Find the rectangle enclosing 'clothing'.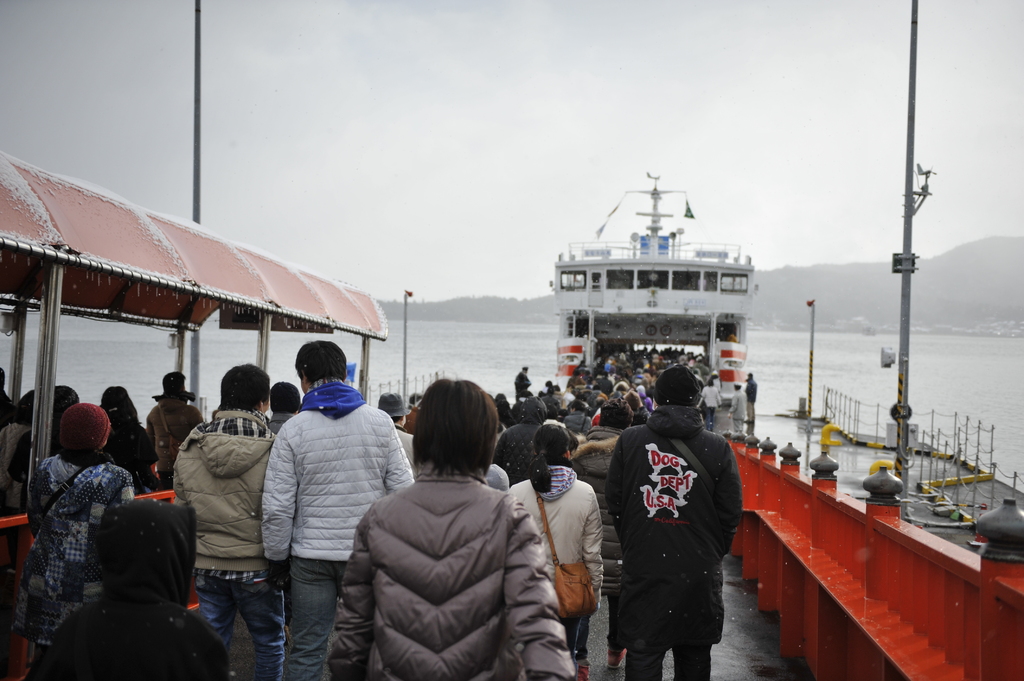
pyautogui.locateOnScreen(318, 465, 564, 680).
